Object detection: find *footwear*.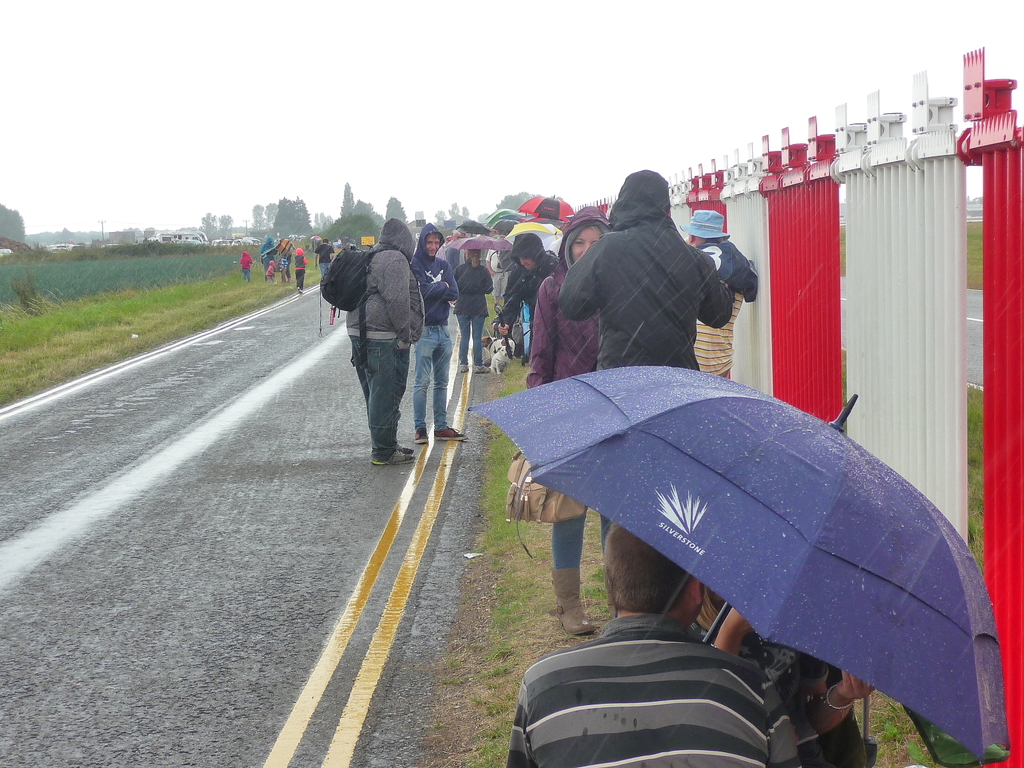
crop(460, 355, 471, 375).
